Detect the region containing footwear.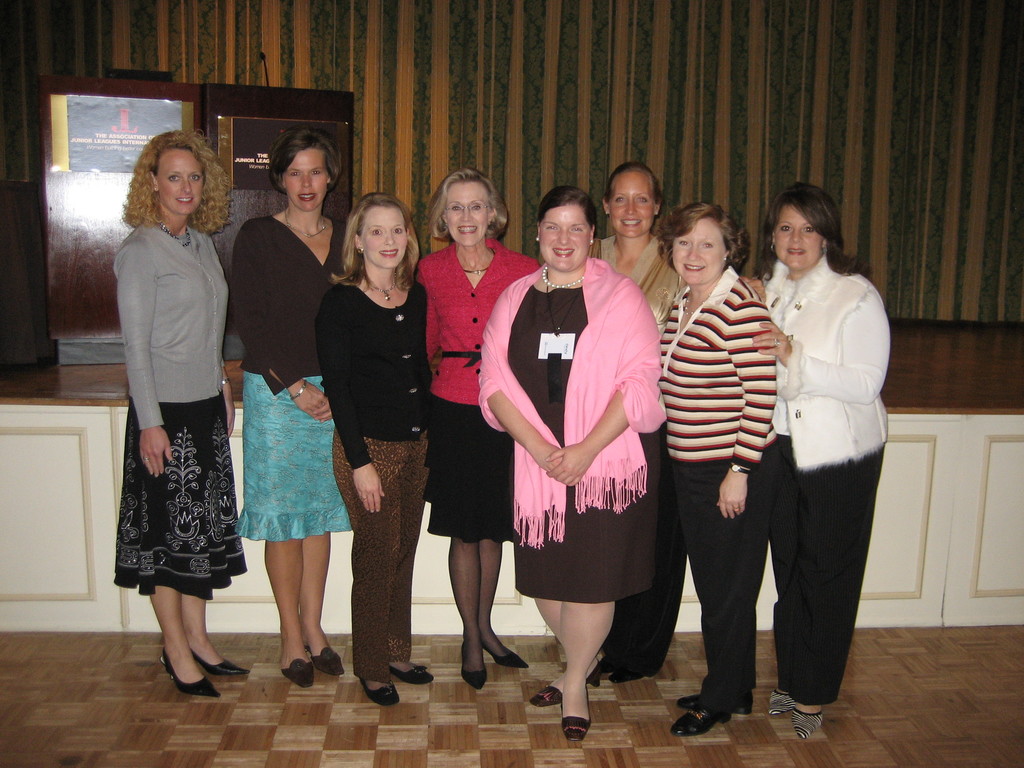
764,689,794,717.
